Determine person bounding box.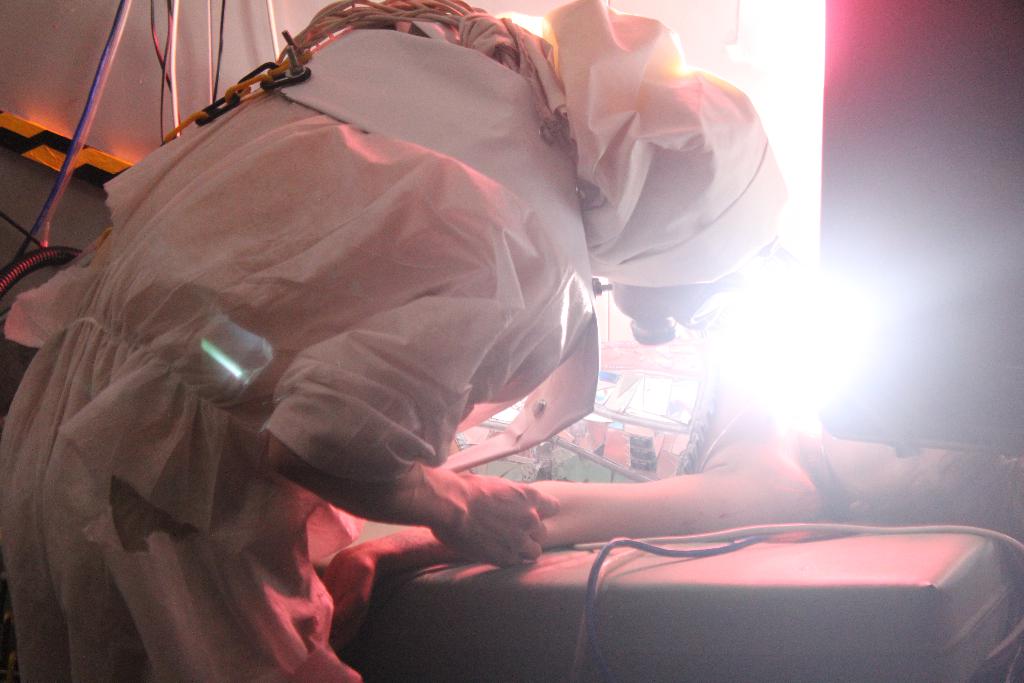
Determined: 0/0/801/682.
